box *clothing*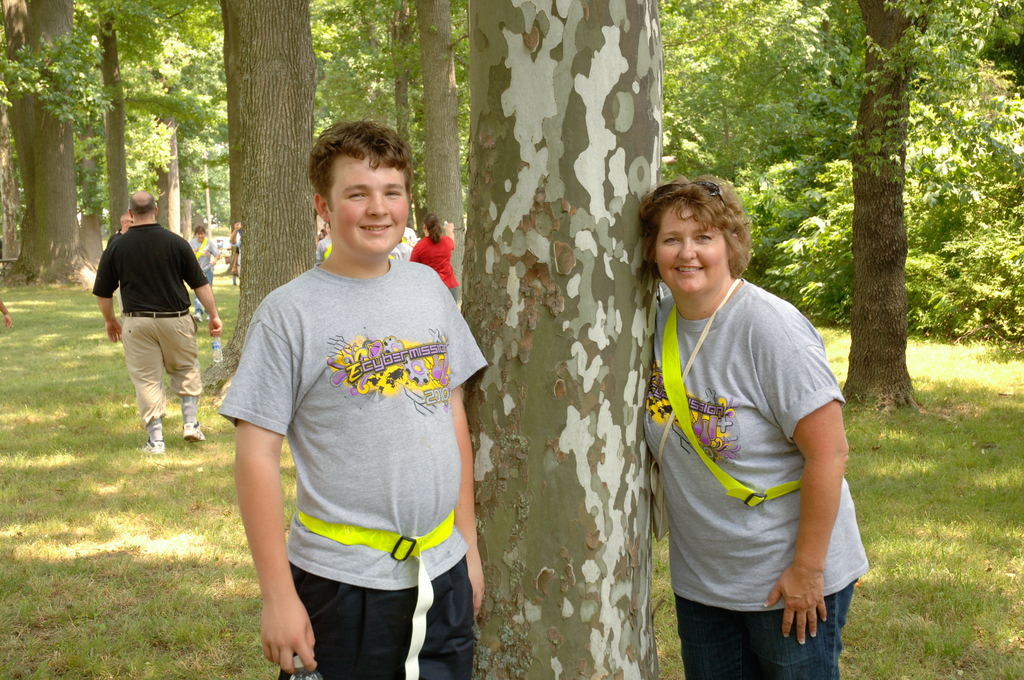
bbox=(641, 273, 872, 679)
